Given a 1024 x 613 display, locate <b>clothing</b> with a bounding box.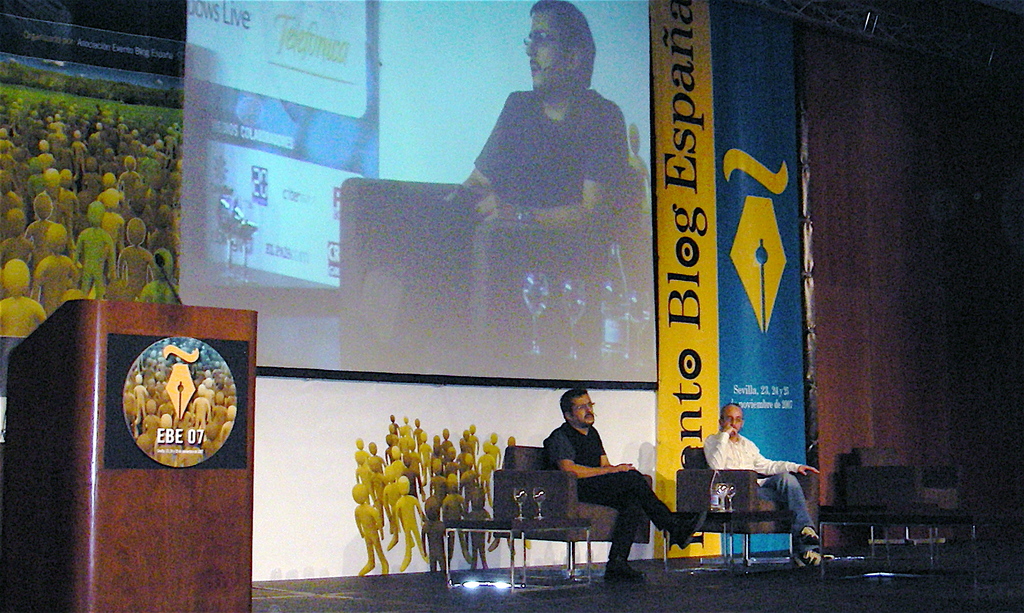
Located: (left=534, top=417, right=676, bottom=559).
